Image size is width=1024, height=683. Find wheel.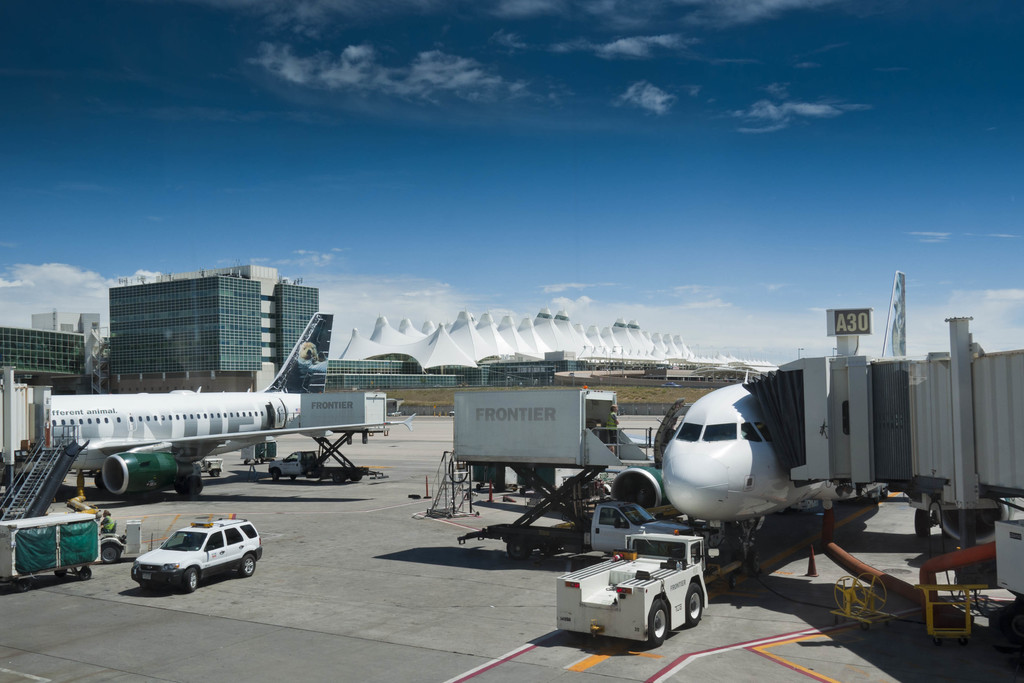
left=912, top=513, right=934, bottom=544.
